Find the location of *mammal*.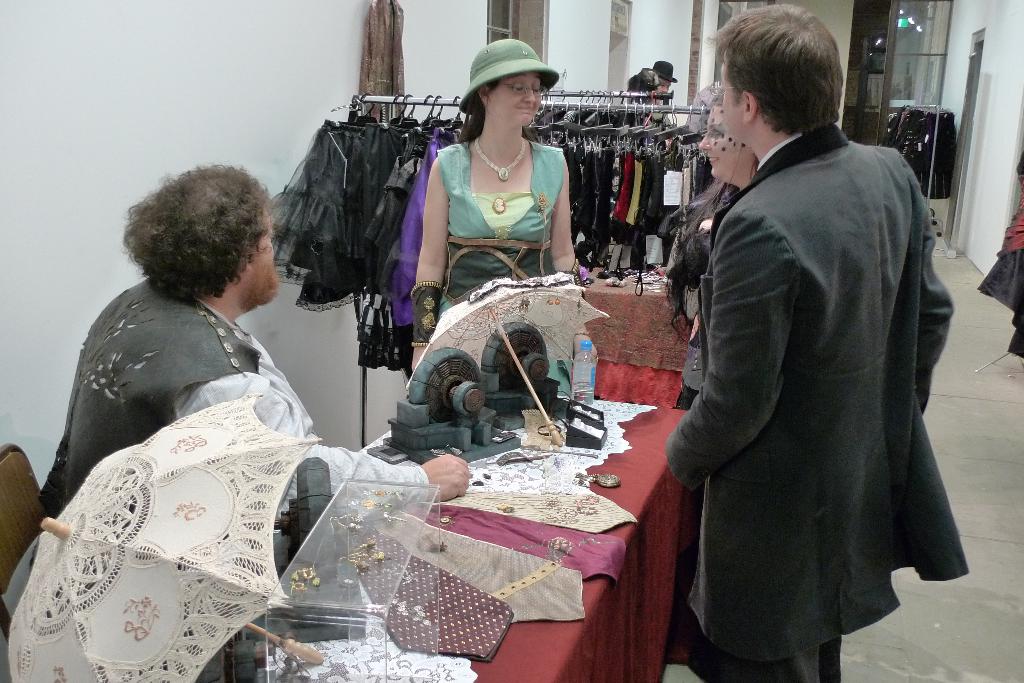
Location: {"x1": 662, "y1": 84, "x2": 764, "y2": 409}.
